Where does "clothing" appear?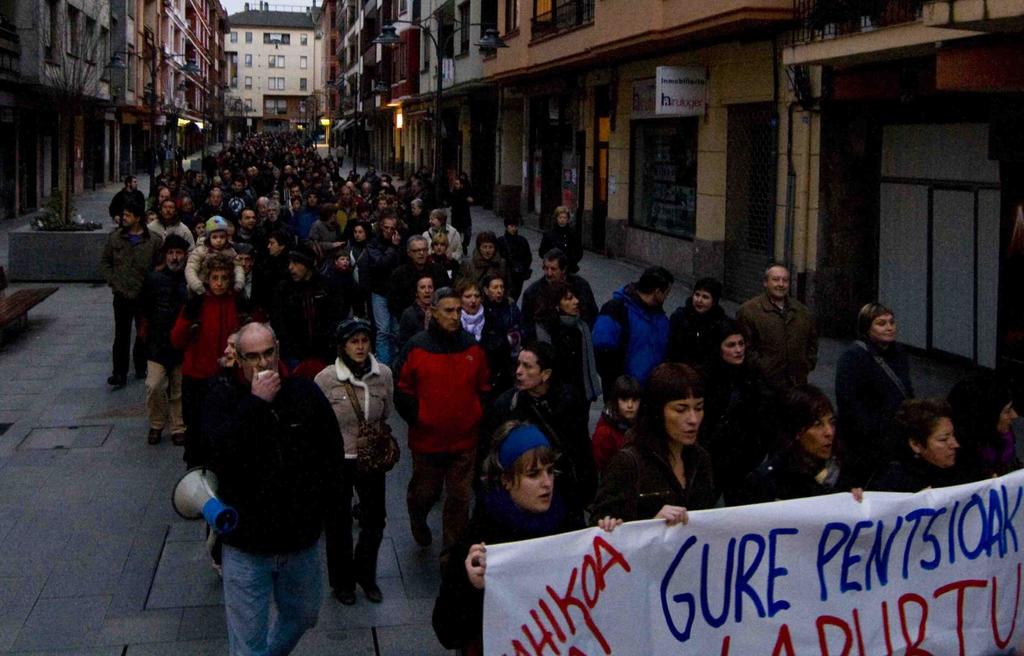
Appears at Rect(522, 305, 598, 401).
